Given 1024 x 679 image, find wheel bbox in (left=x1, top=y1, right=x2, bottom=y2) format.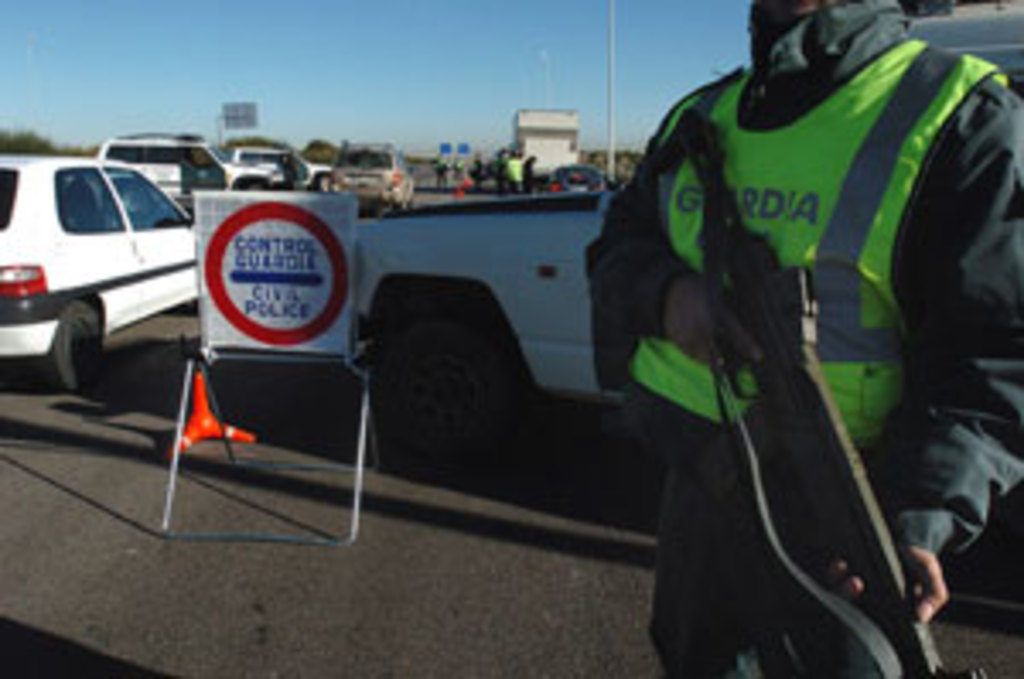
(left=362, top=307, right=512, bottom=464).
